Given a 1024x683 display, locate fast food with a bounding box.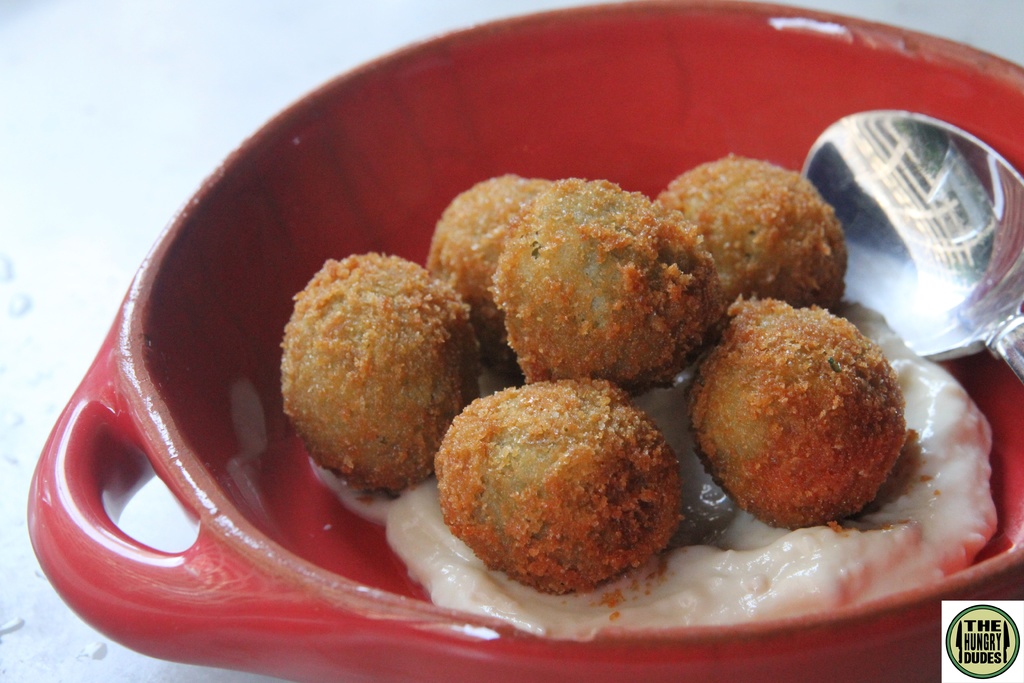
Located: rect(434, 366, 704, 600).
